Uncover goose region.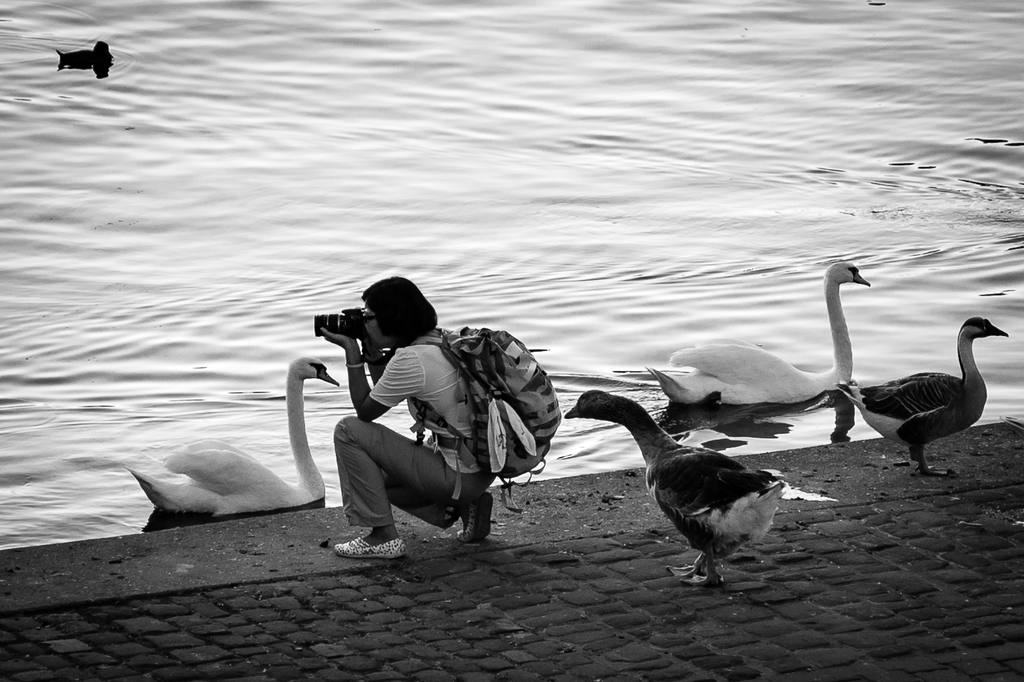
Uncovered: bbox=[567, 391, 783, 586].
